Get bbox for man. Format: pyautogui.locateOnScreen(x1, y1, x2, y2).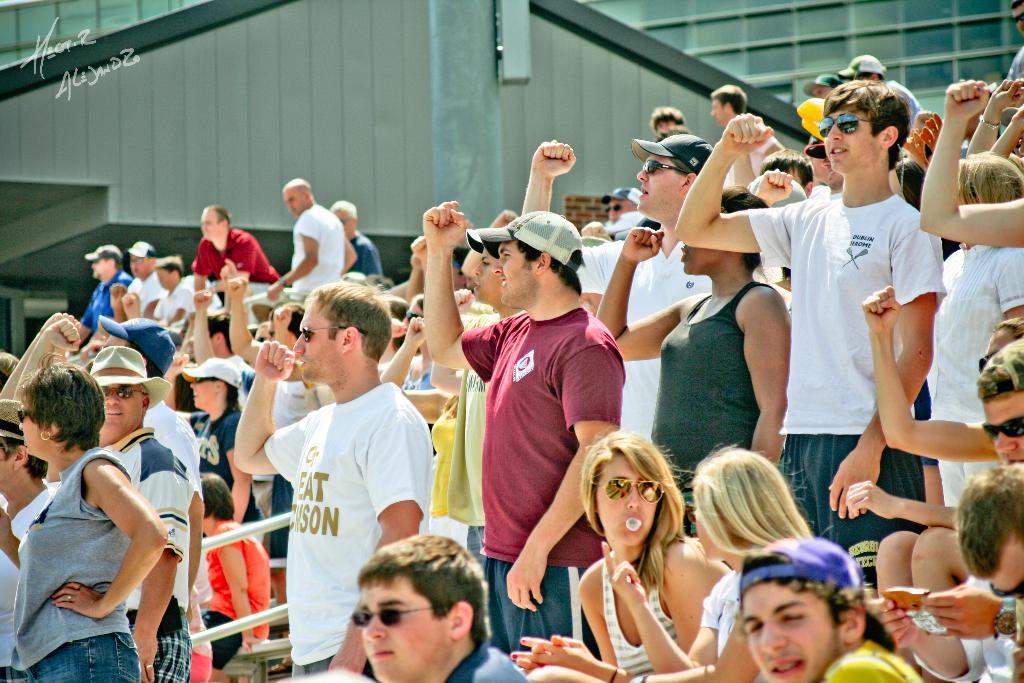
pyautogui.locateOnScreen(419, 205, 626, 662).
